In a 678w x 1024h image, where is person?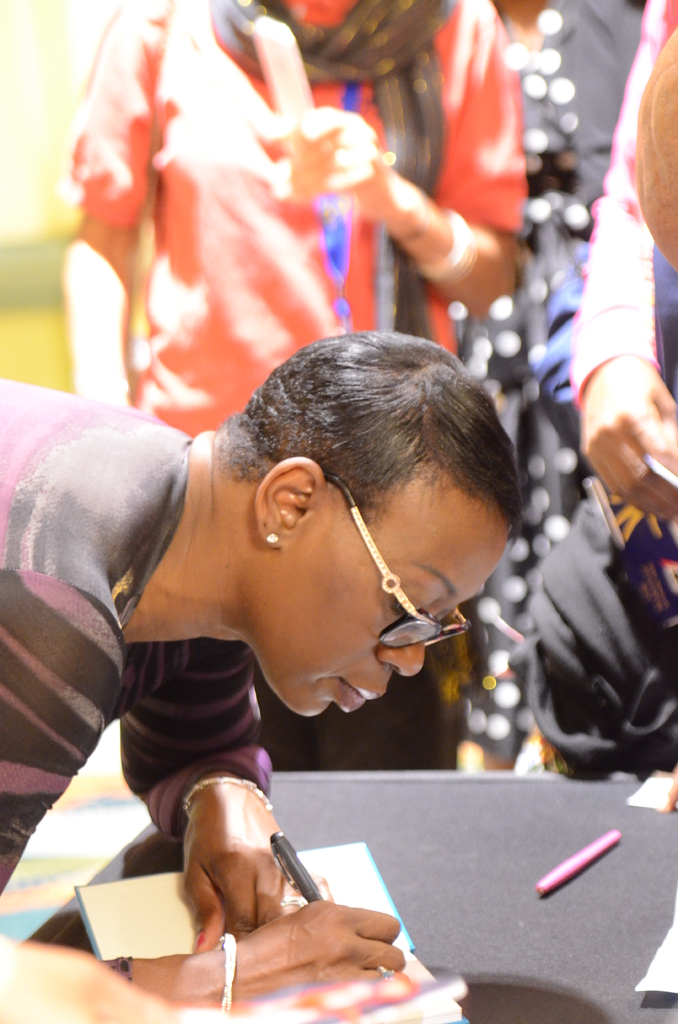
region(527, 0, 677, 774).
